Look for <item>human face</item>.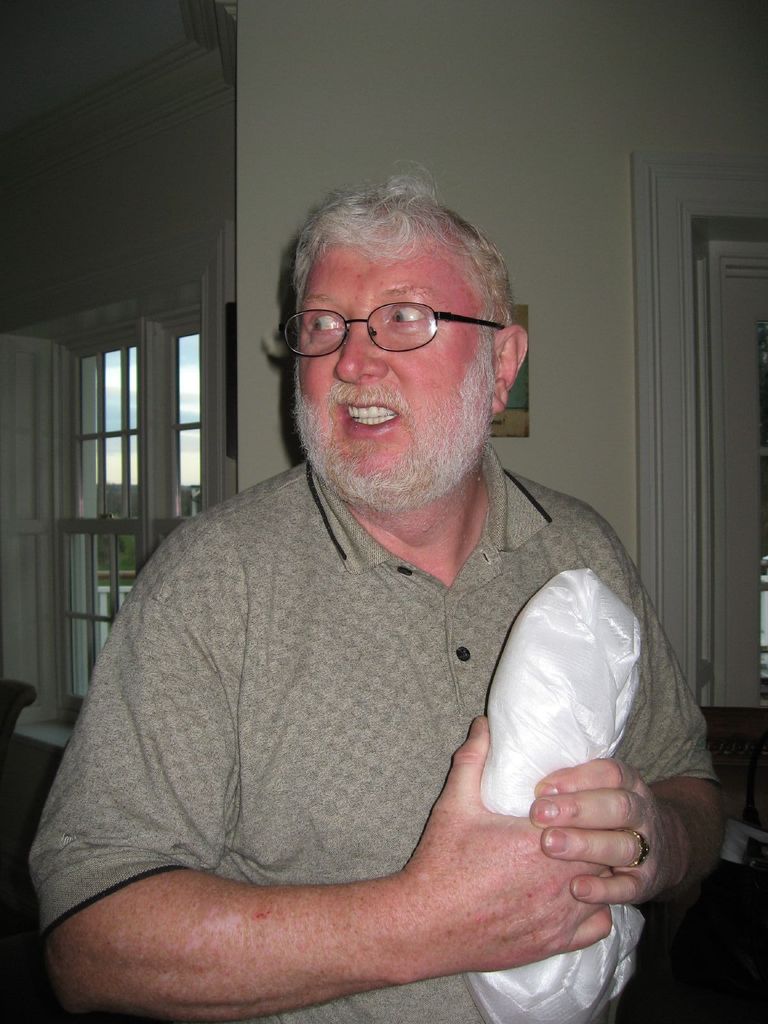
Found: box(285, 244, 500, 508).
